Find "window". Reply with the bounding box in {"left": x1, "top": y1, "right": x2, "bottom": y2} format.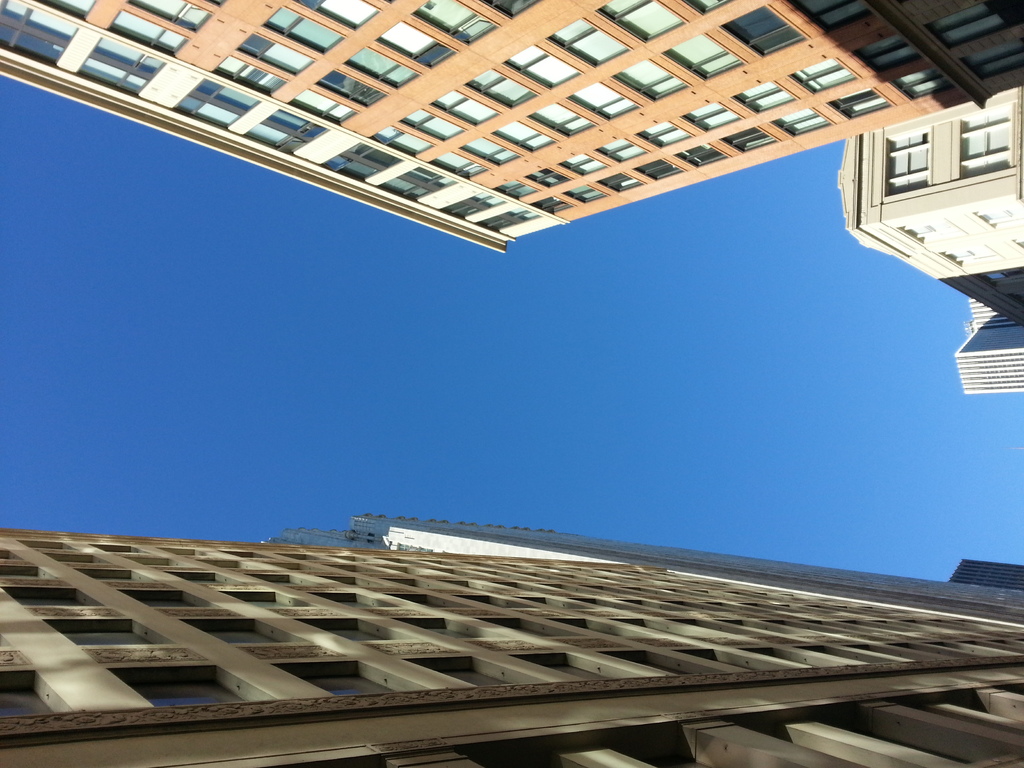
{"left": 374, "top": 12, "right": 460, "bottom": 63}.
